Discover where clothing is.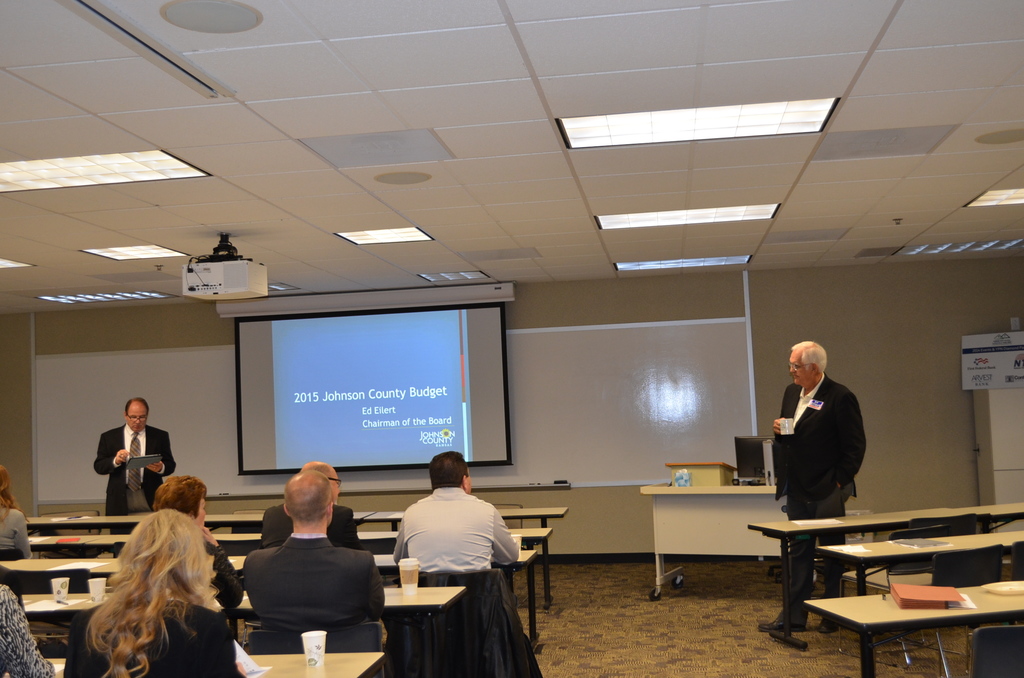
Discovered at crop(63, 598, 238, 677).
